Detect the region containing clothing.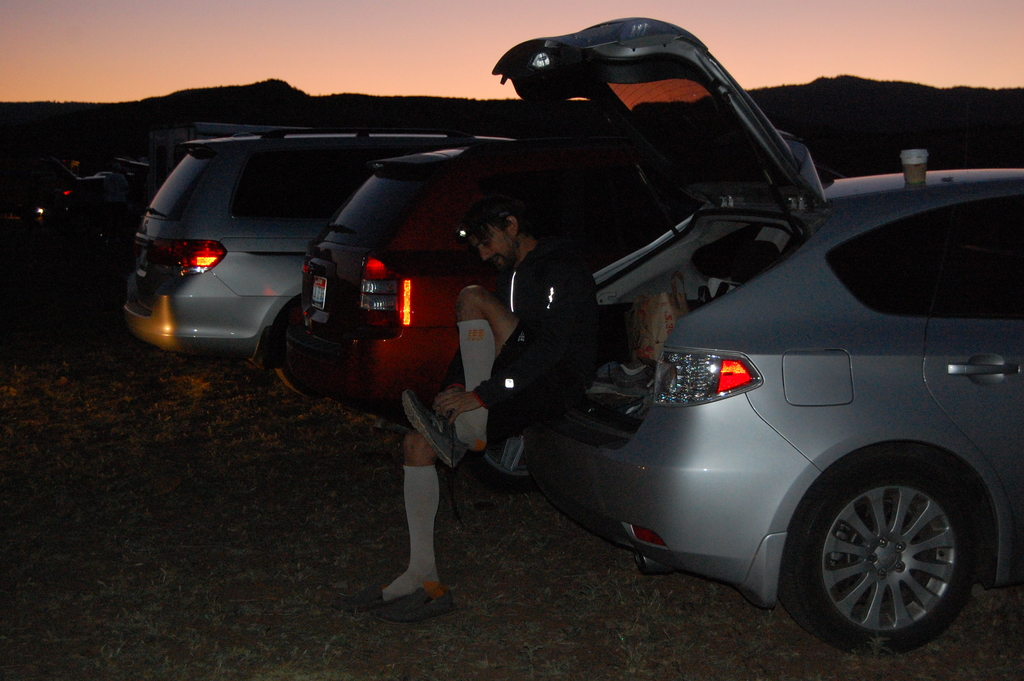
<region>466, 238, 608, 443</region>.
